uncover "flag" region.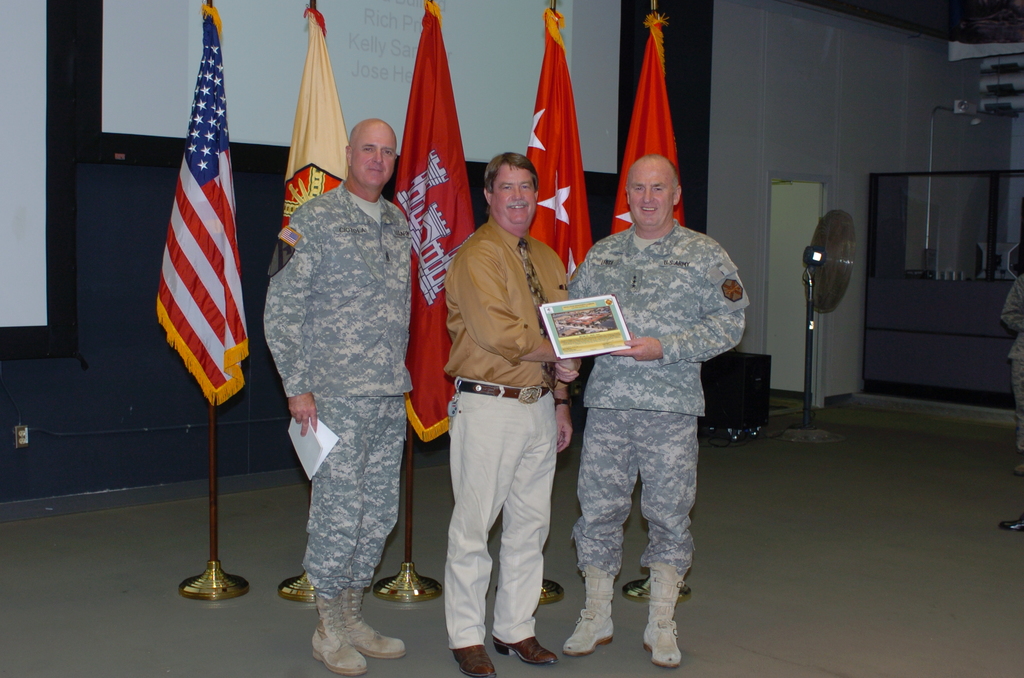
Uncovered: locate(519, 0, 594, 278).
